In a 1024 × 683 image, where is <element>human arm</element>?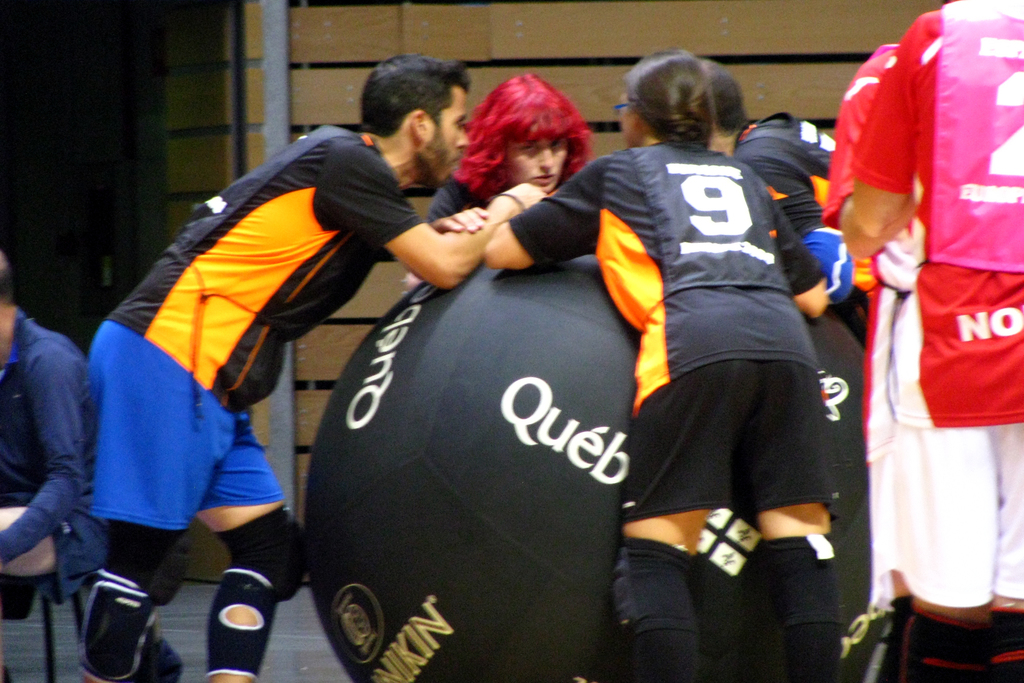
box(426, 181, 489, 236).
